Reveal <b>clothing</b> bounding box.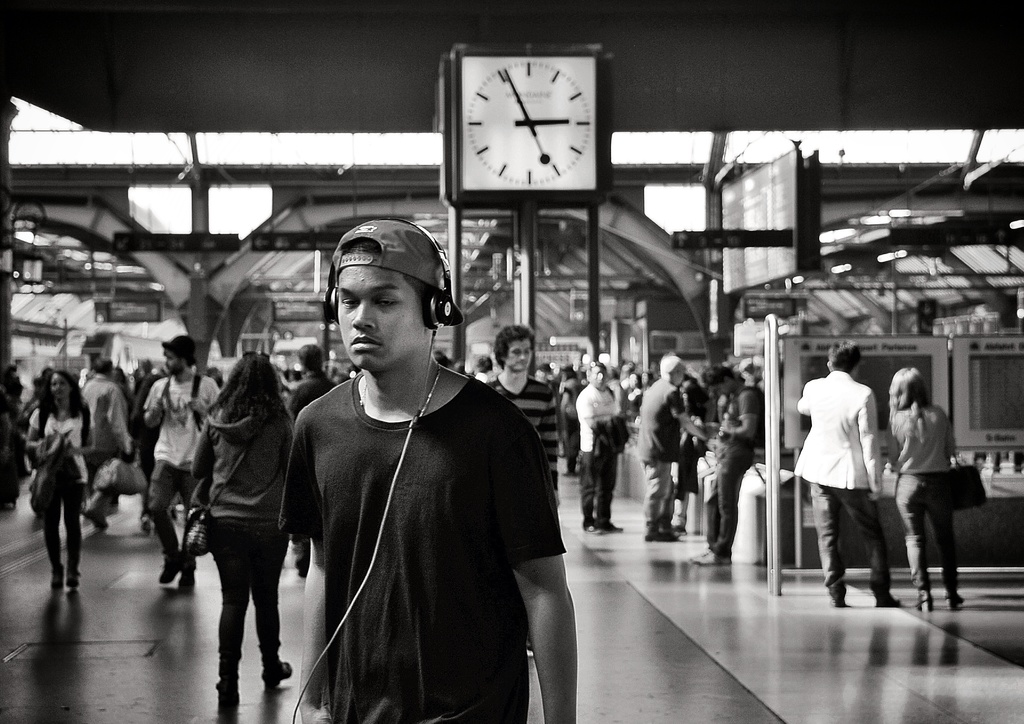
Revealed: left=579, top=376, right=619, bottom=529.
